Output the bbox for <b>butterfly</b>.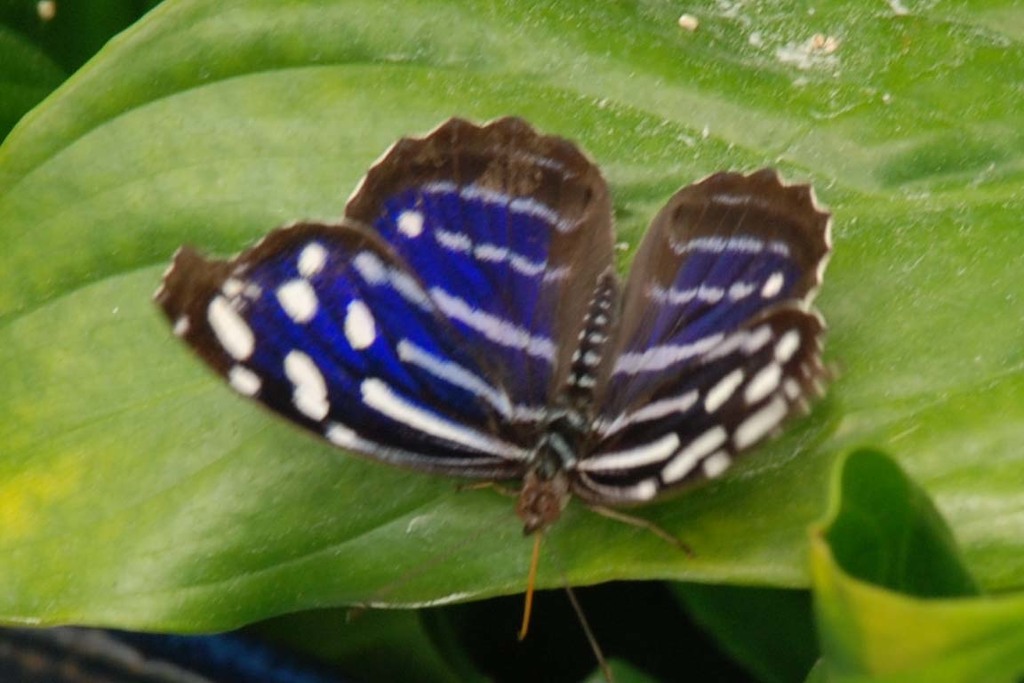
[left=141, top=108, right=835, bottom=646].
